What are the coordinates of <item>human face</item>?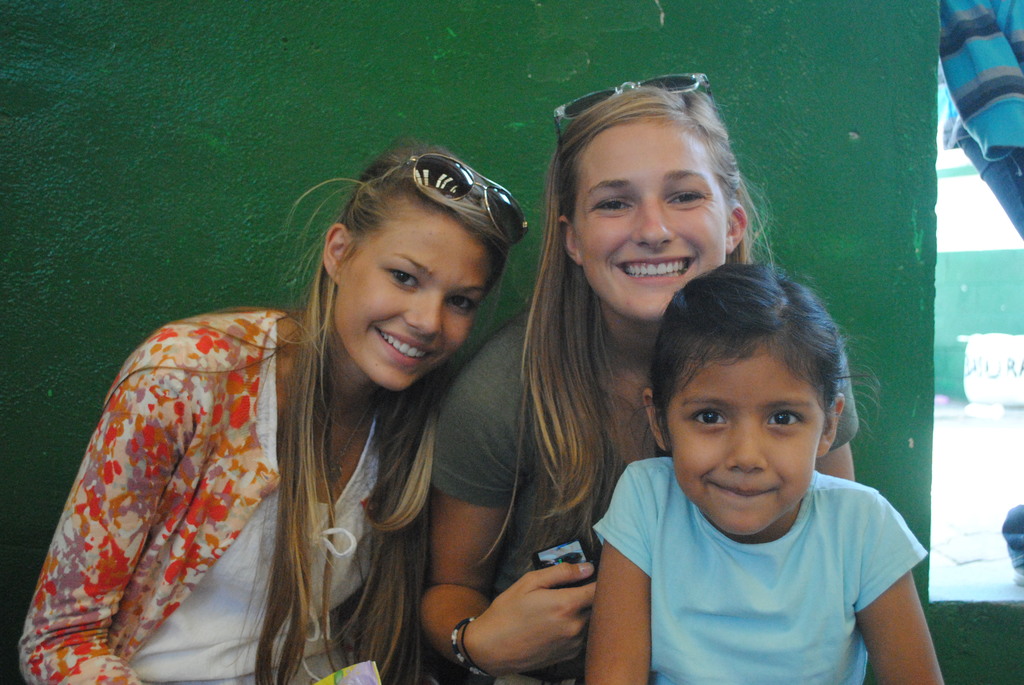
select_region(657, 349, 822, 534).
